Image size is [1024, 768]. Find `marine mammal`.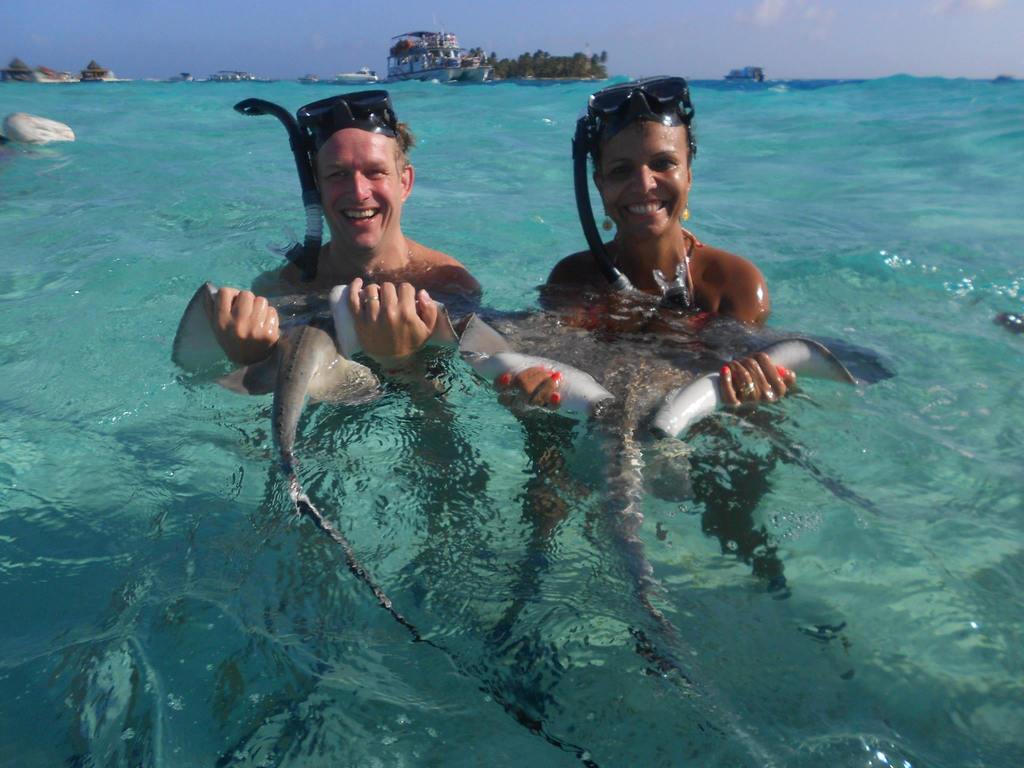
(159, 310, 583, 767).
